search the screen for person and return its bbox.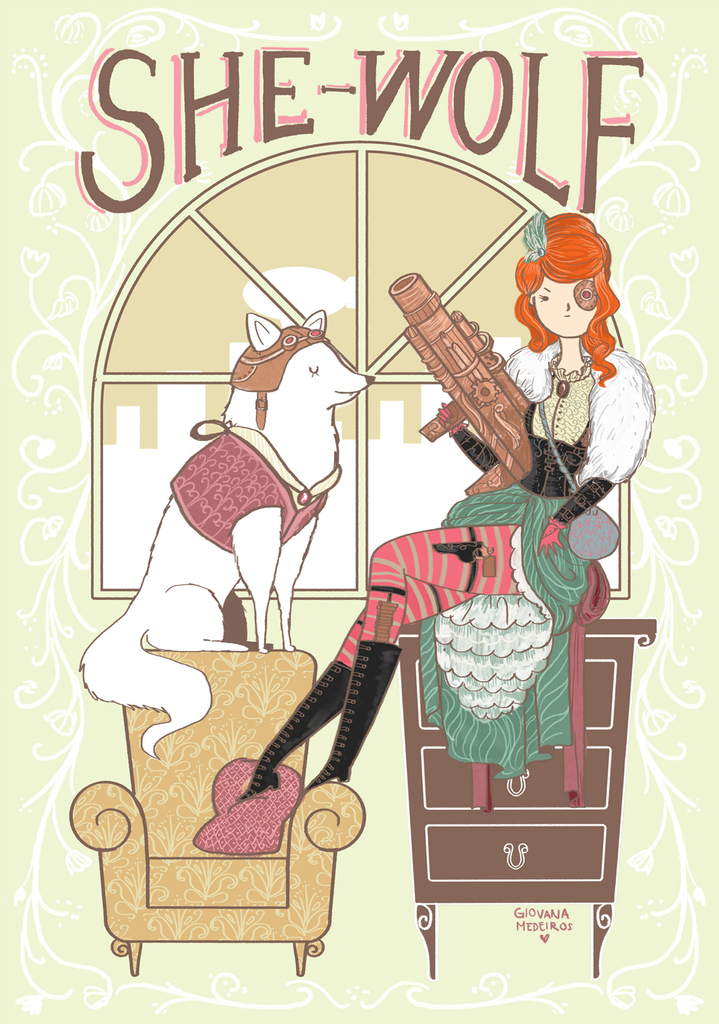
Found: <region>232, 203, 646, 808</region>.
